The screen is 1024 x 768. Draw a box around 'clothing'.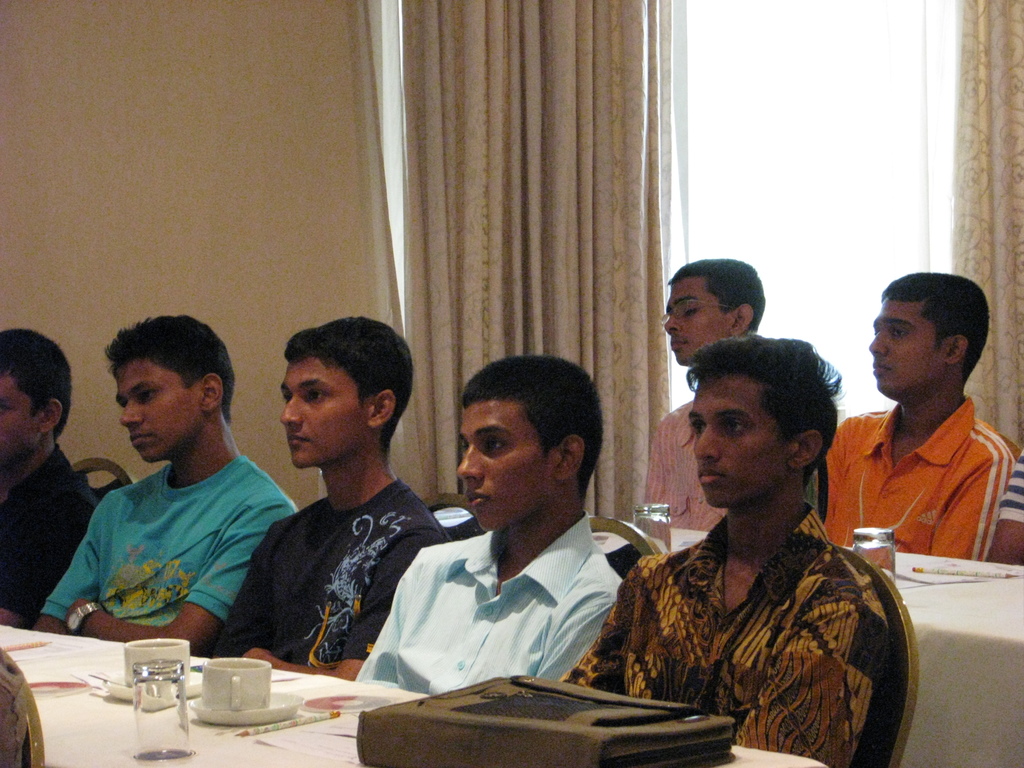
pyautogui.locateOnScreen(646, 401, 726, 531).
